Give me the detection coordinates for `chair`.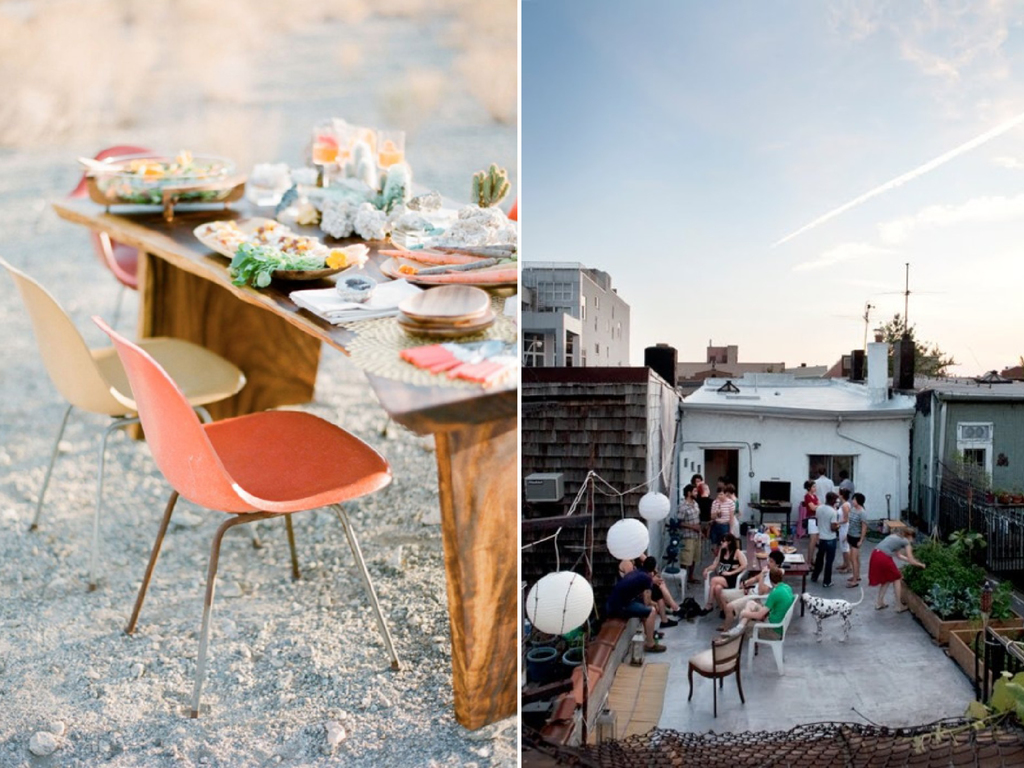
(703, 546, 752, 607).
